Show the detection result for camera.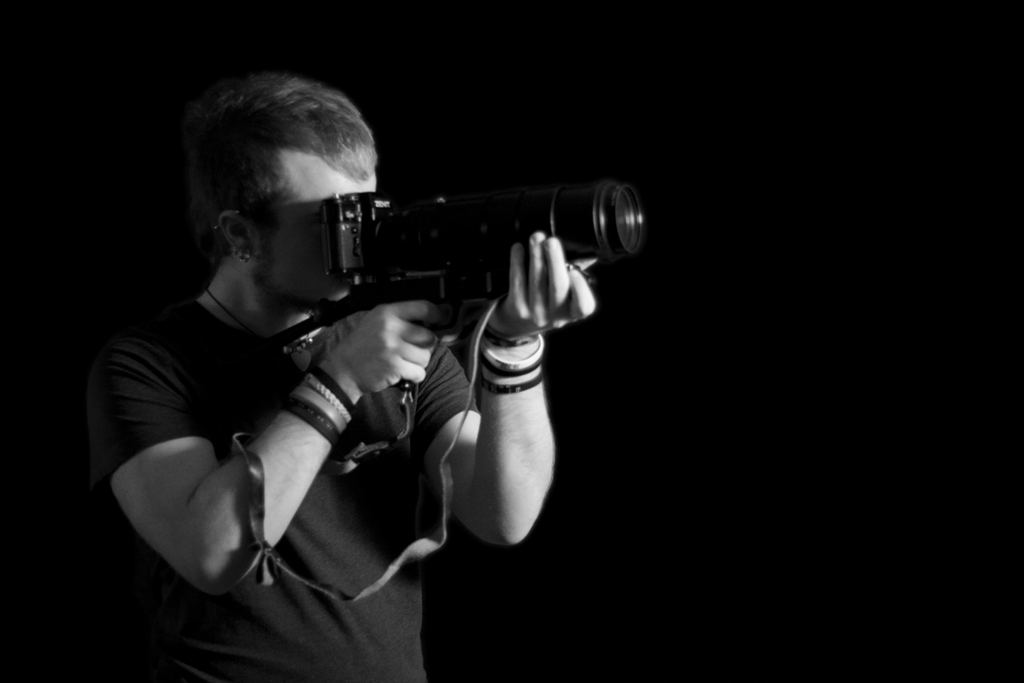
region(319, 177, 649, 291).
